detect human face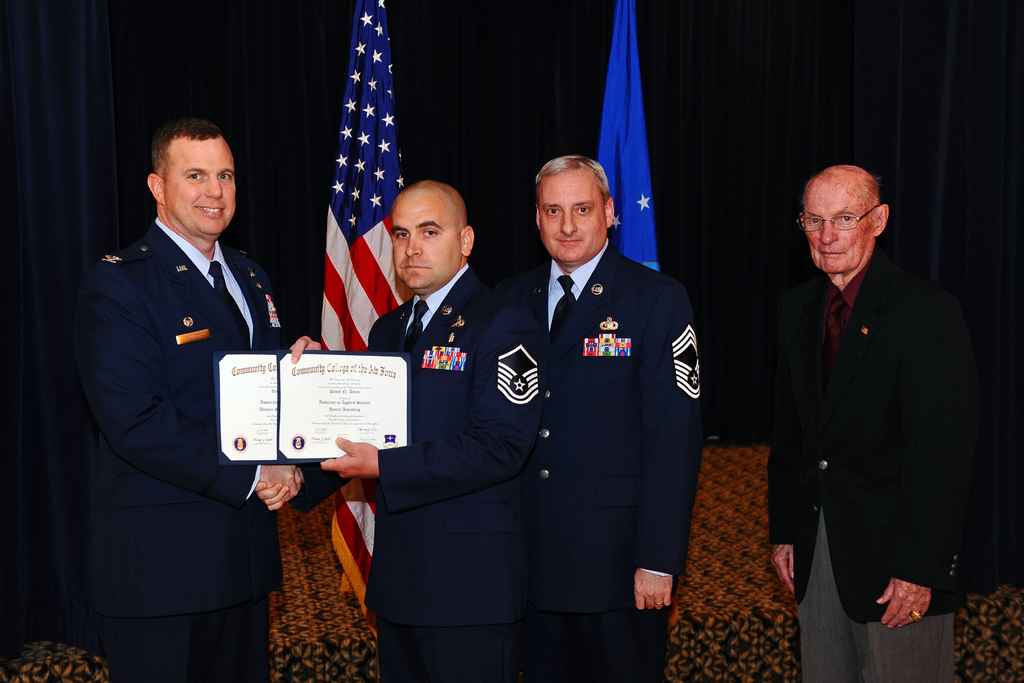
[156,136,242,242]
